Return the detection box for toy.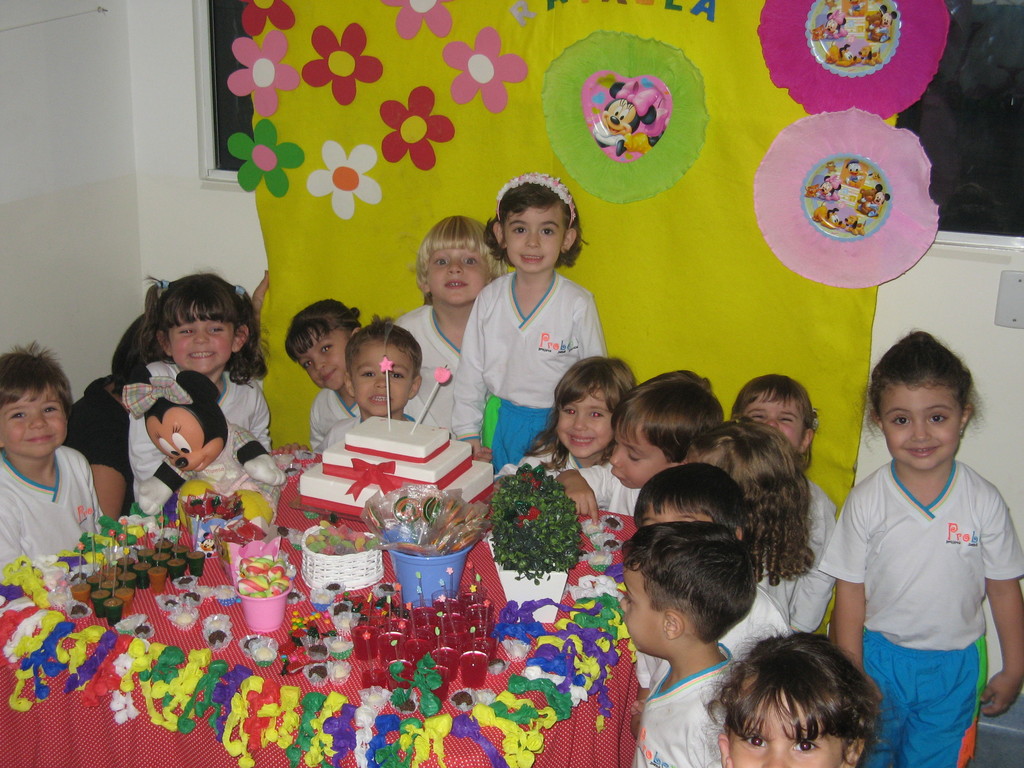
588:74:680:167.
